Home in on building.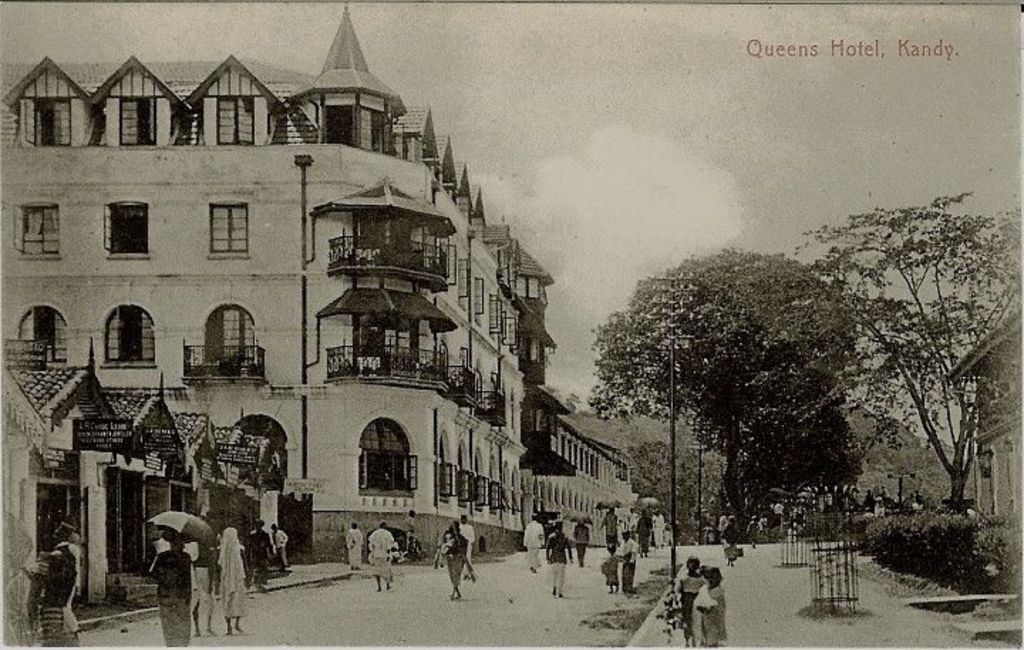
Homed in at bbox=(0, 337, 277, 606).
